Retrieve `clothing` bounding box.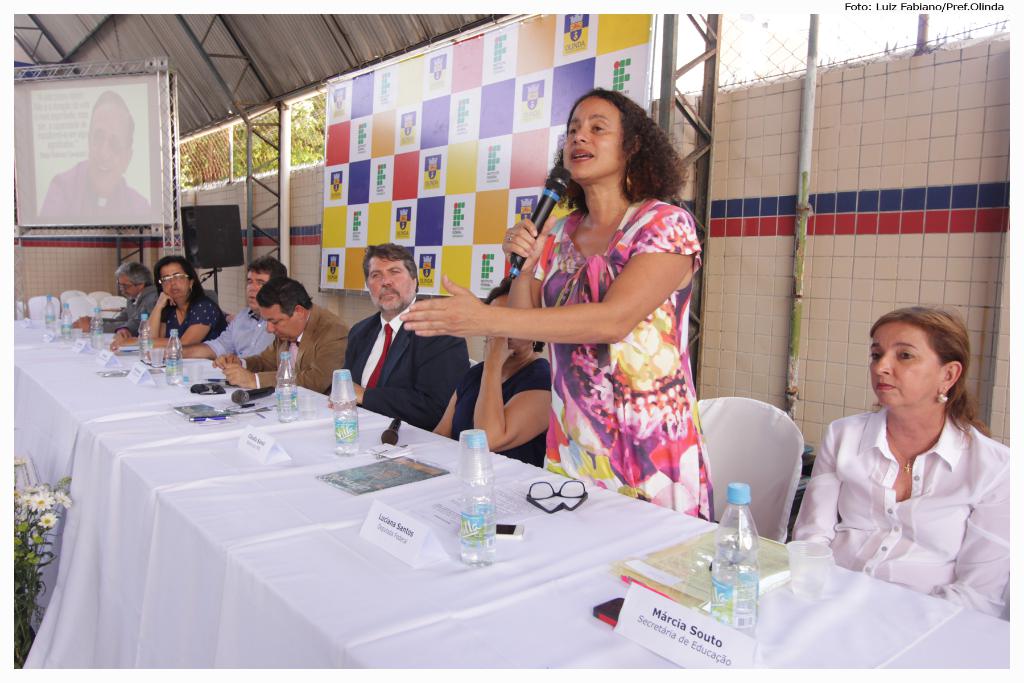
Bounding box: bbox(101, 282, 159, 332).
